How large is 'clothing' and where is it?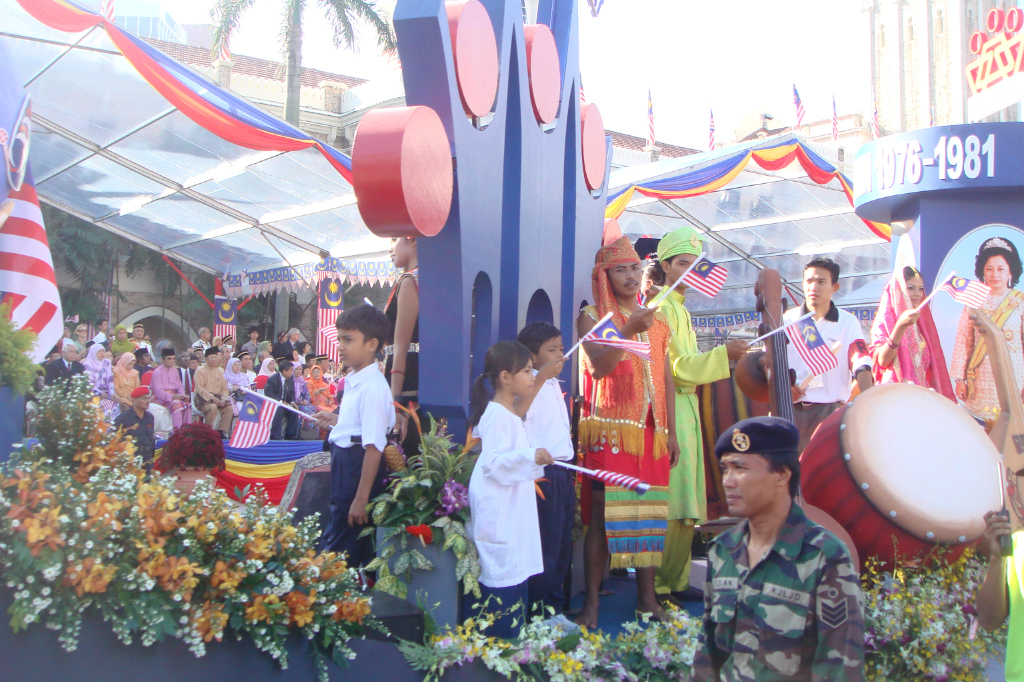
Bounding box: rect(852, 269, 956, 404).
